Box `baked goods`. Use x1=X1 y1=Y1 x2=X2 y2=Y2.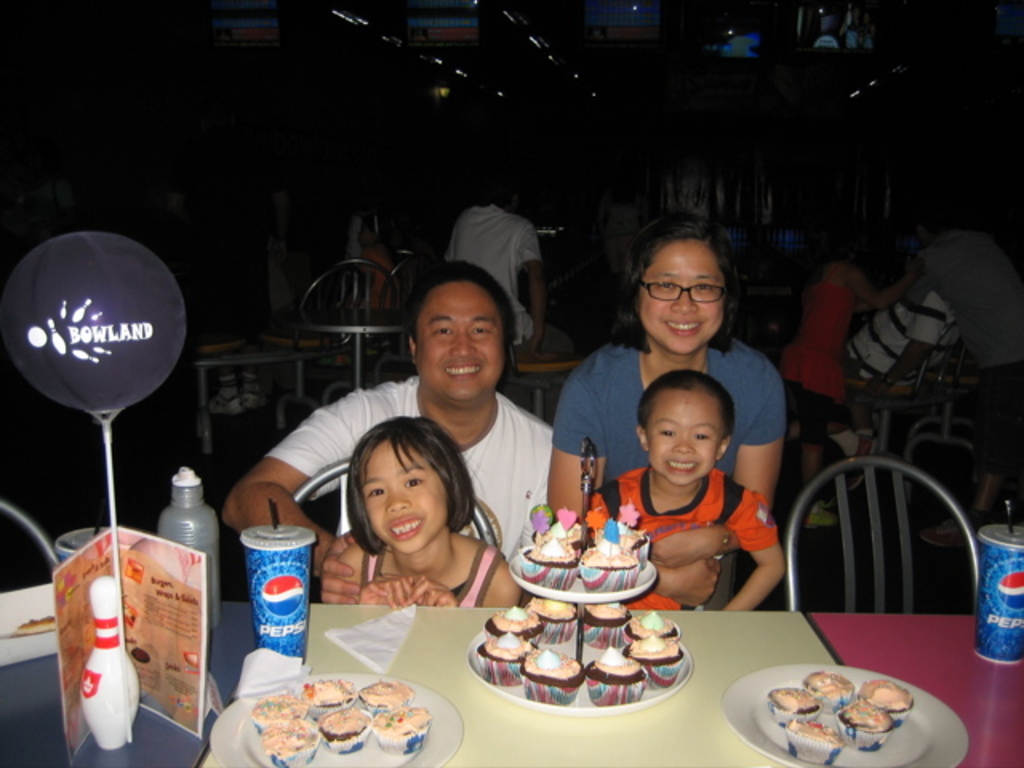
x1=782 y1=710 x2=846 y2=766.
